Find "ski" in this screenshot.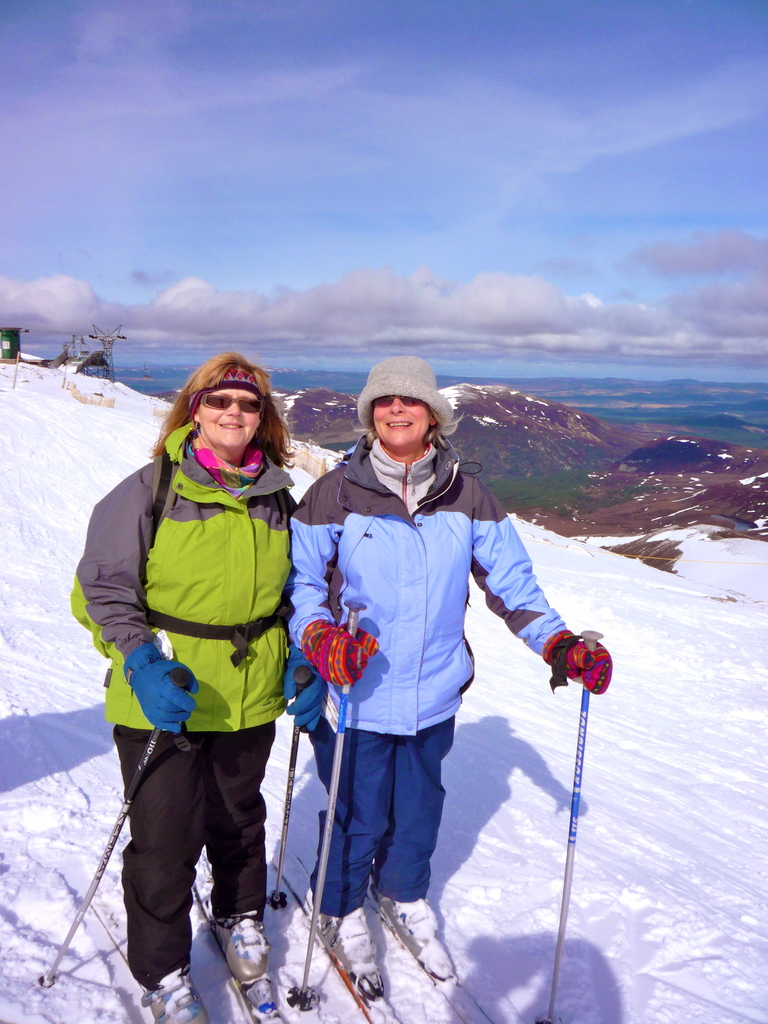
The bounding box for "ski" is Rect(368, 860, 492, 1023).
